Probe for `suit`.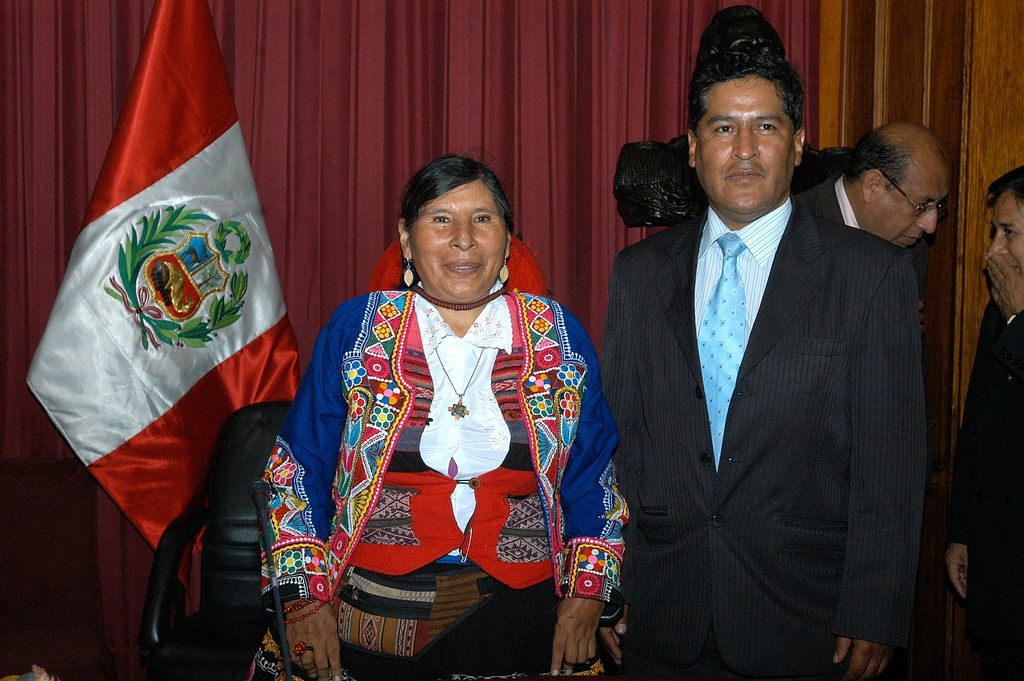
Probe result: select_region(792, 174, 865, 234).
